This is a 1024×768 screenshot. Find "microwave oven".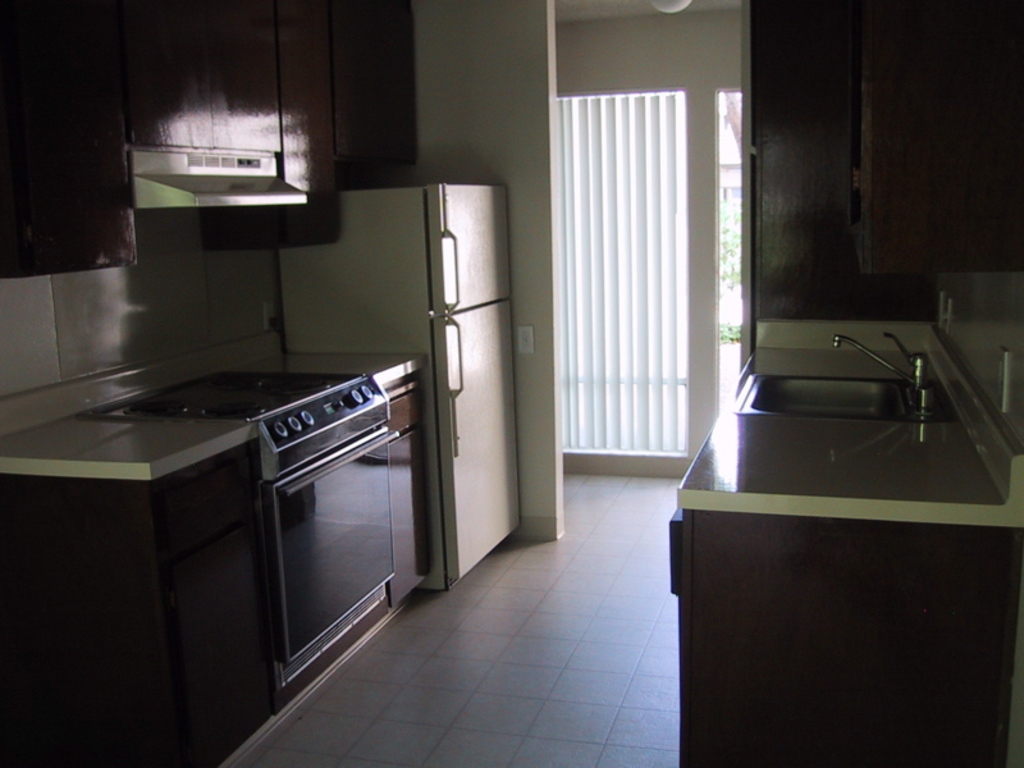
Bounding box: (137,132,306,192).
